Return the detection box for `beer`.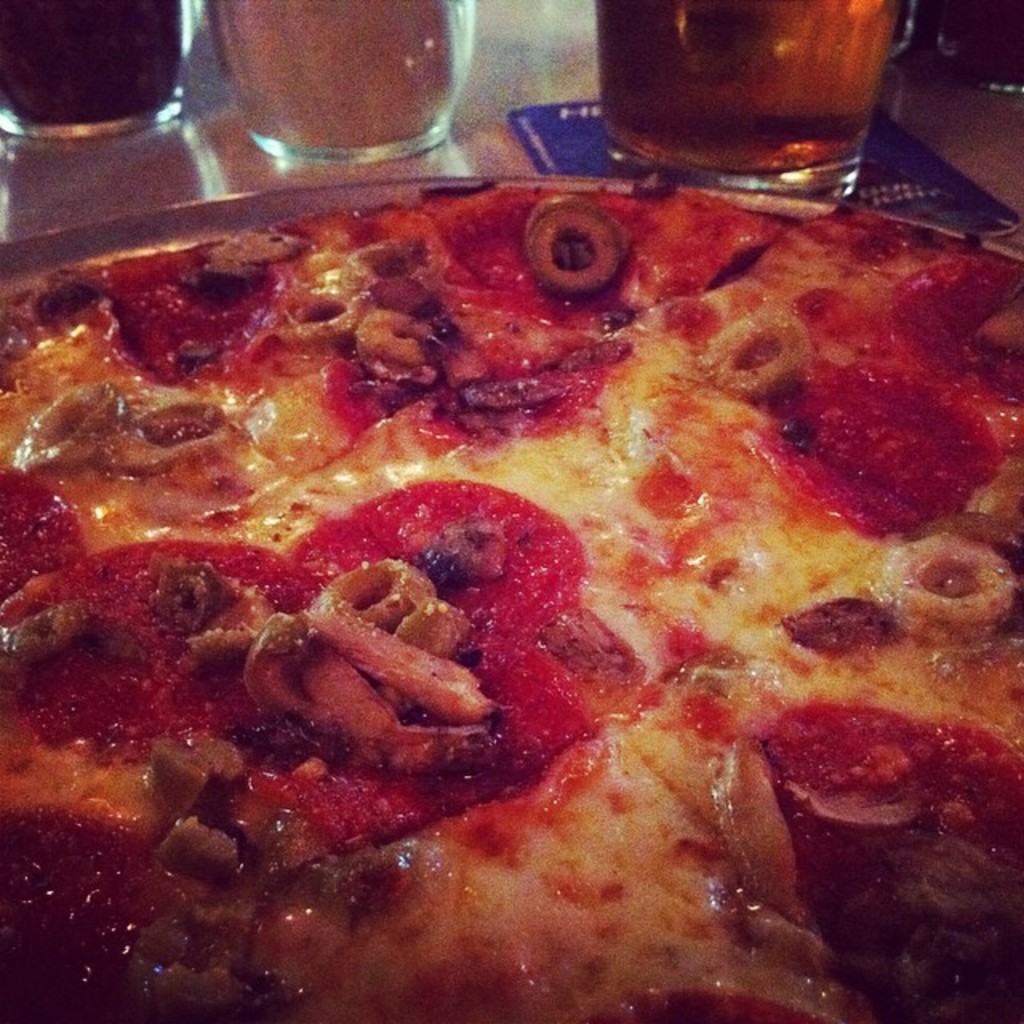
pyautogui.locateOnScreen(595, 0, 902, 187).
